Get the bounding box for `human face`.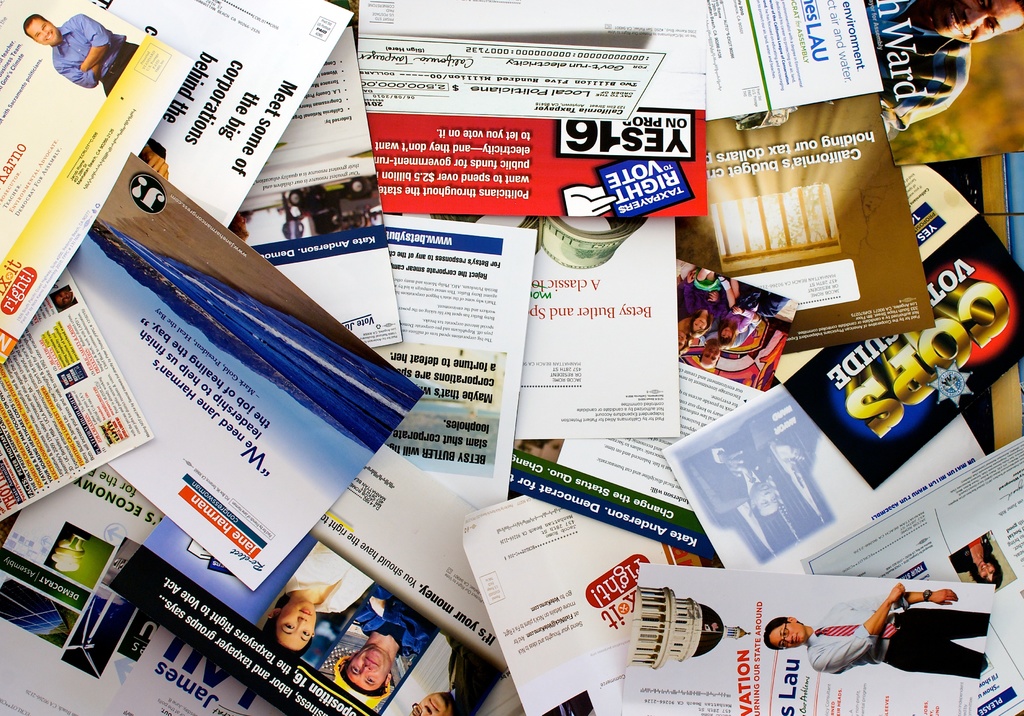
{"x1": 720, "y1": 322, "x2": 731, "y2": 338}.
